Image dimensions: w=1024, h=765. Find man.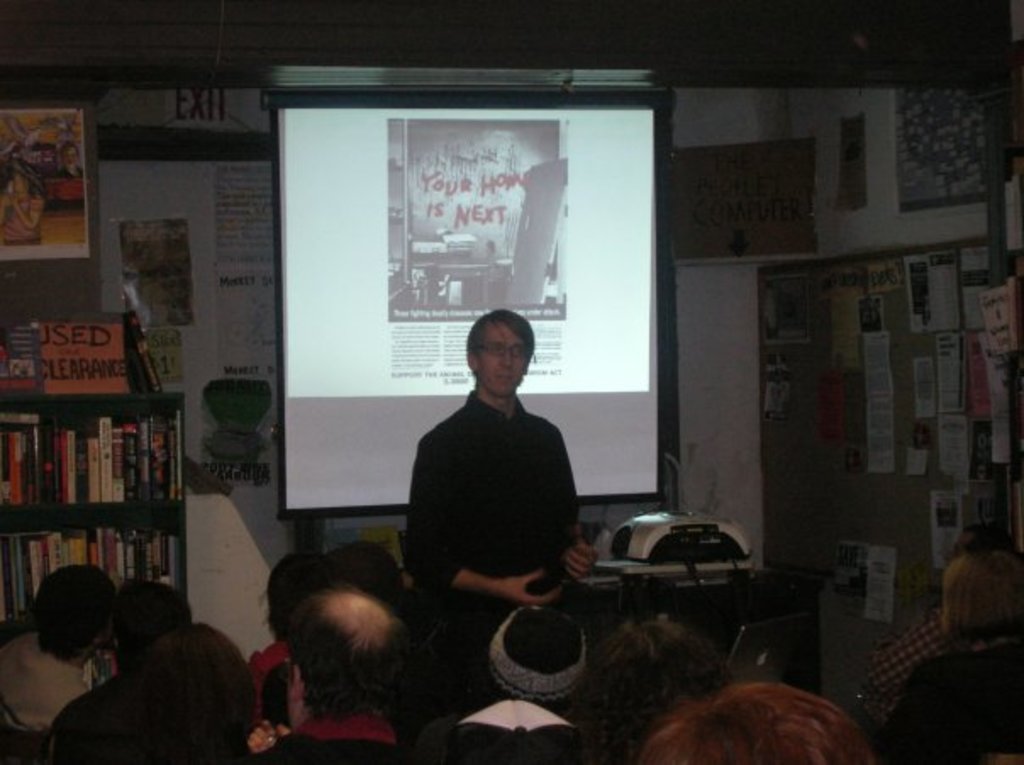
select_region(215, 539, 483, 764).
